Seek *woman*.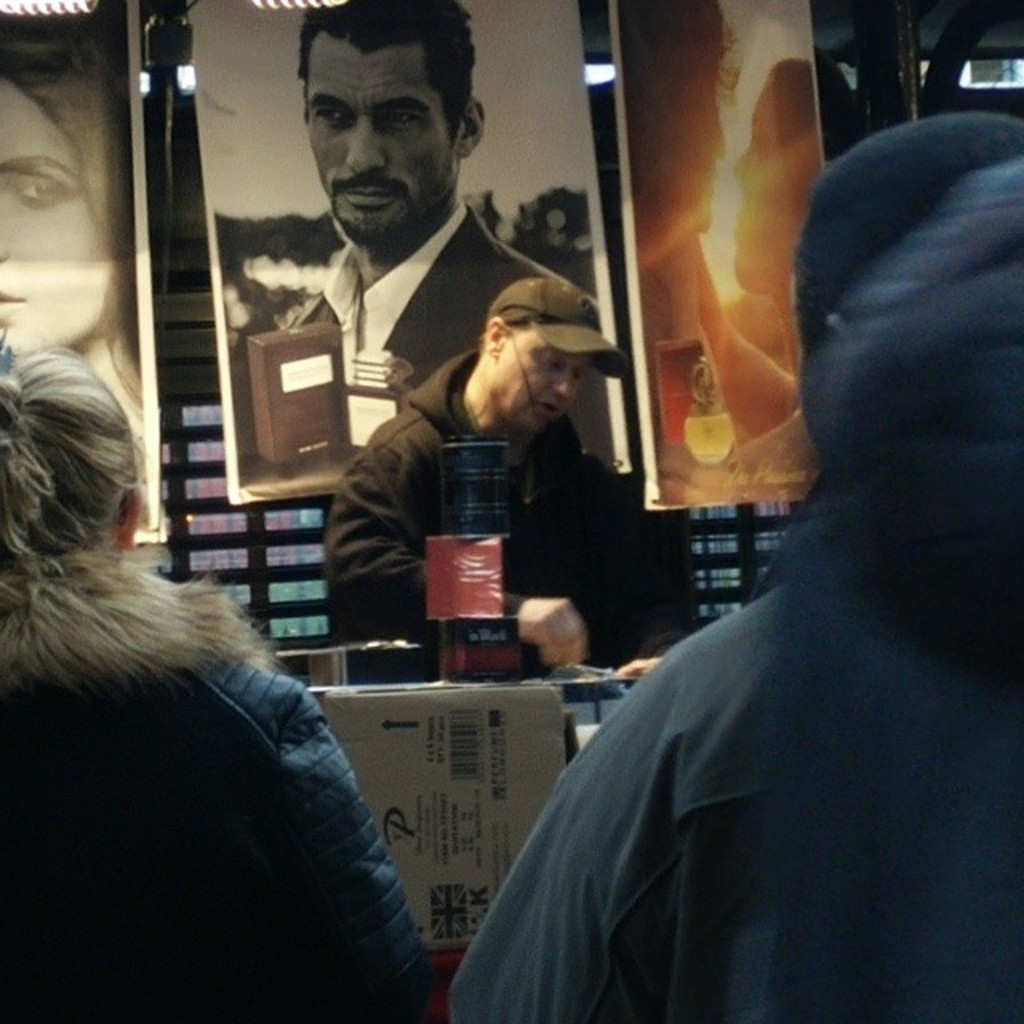
bbox=[0, 323, 426, 1022].
